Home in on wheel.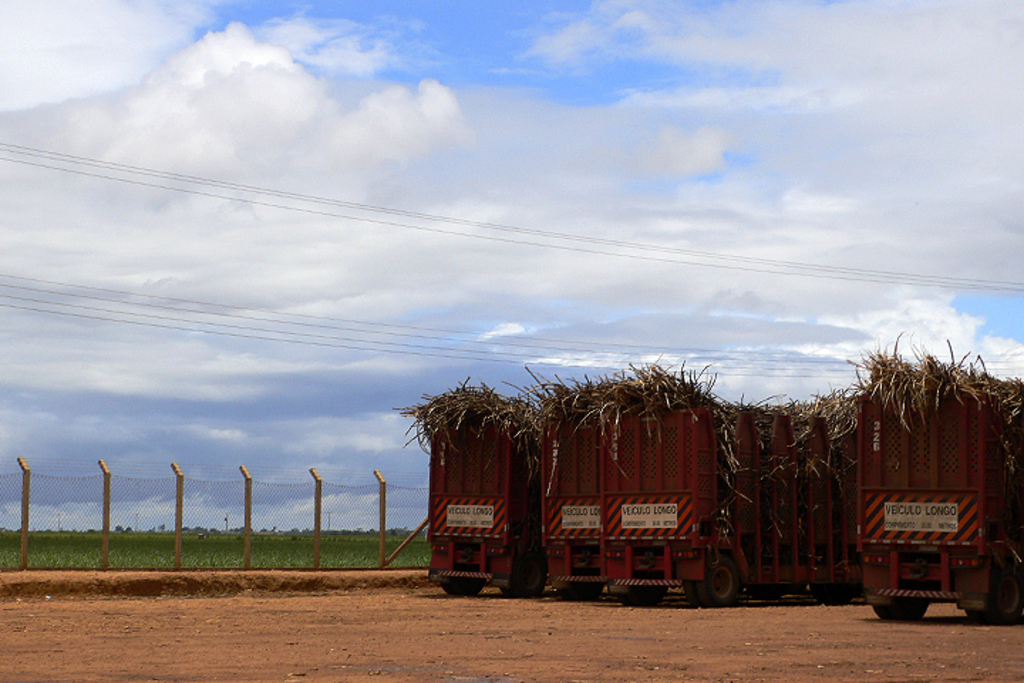
Homed in at select_region(967, 576, 1023, 623).
